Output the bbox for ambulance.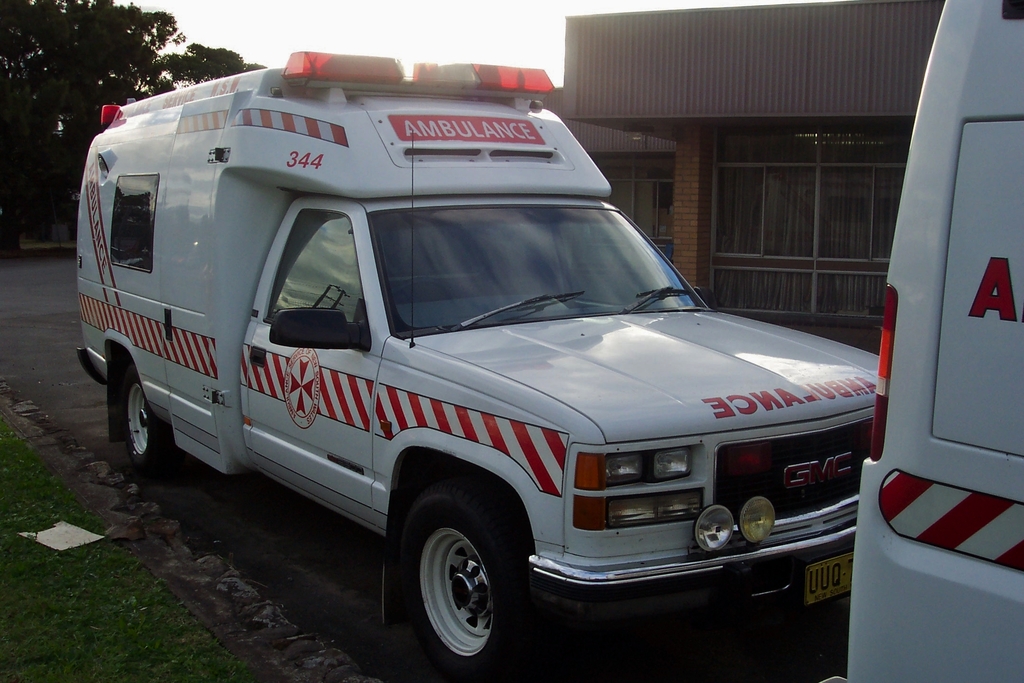
(x1=844, y1=0, x2=1023, y2=681).
